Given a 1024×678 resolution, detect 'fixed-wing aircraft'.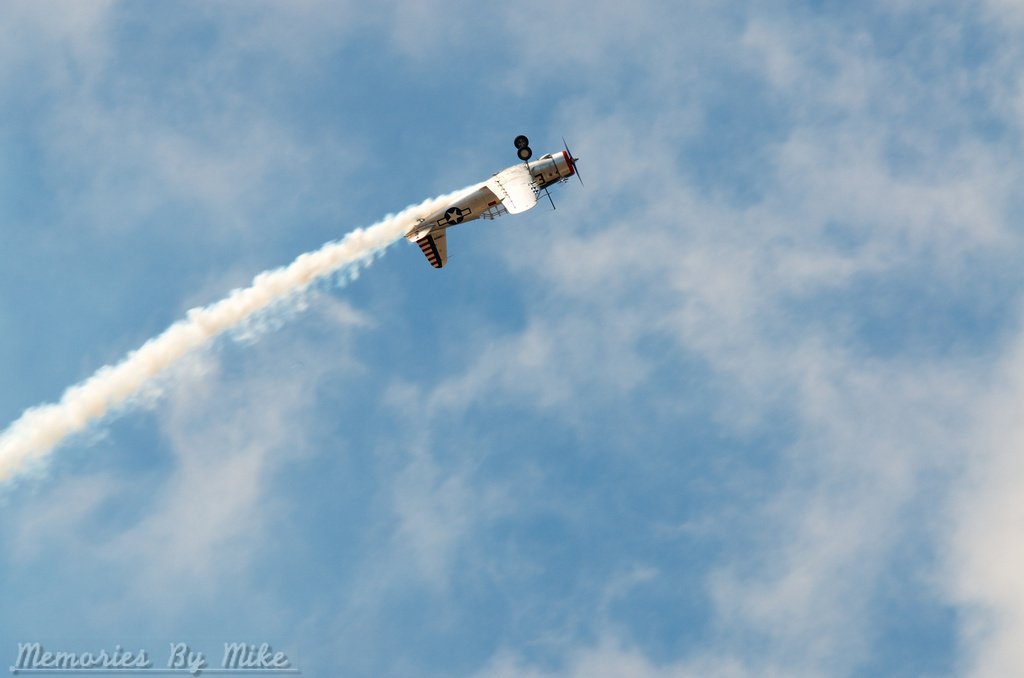
BBox(400, 124, 588, 265).
